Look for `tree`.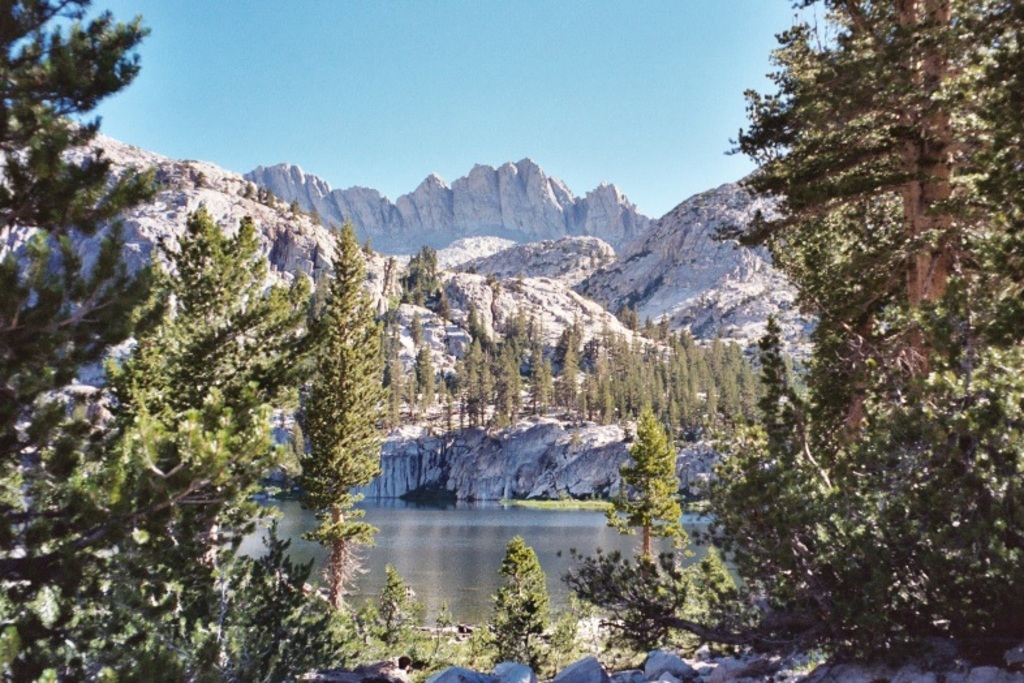
Found: (left=96, top=194, right=314, bottom=666).
